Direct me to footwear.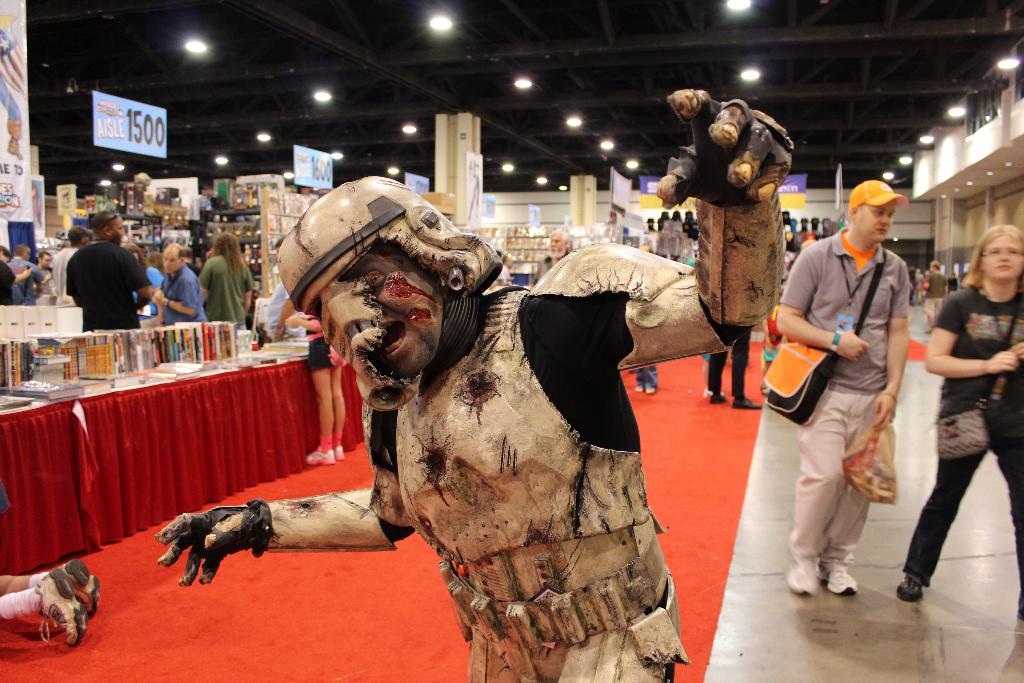
Direction: [821,555,859,600].
